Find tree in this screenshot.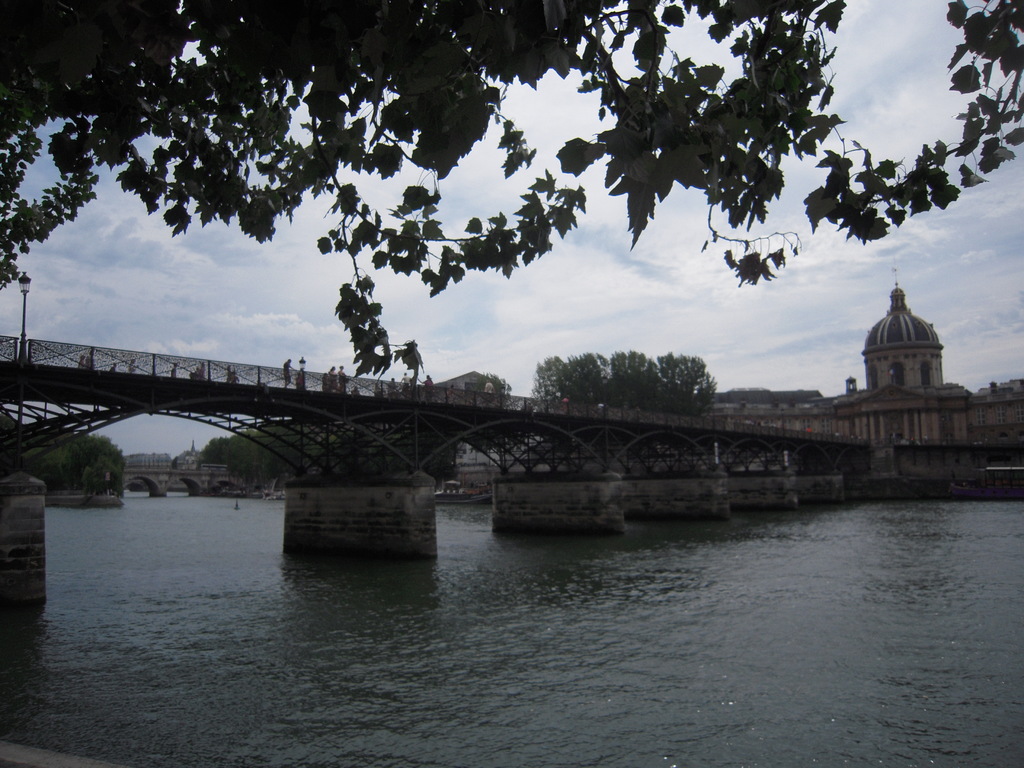
The bounding box for tree is left=0, top=0, right=1023, bottom=402.
